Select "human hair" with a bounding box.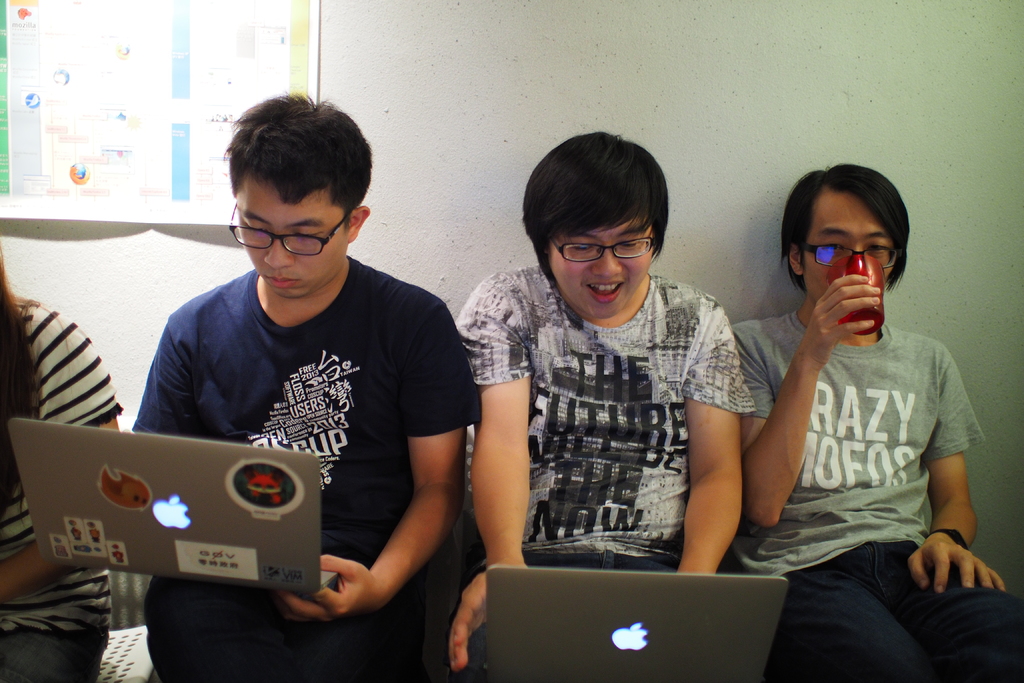
<box>781,163,909,295</box>.
